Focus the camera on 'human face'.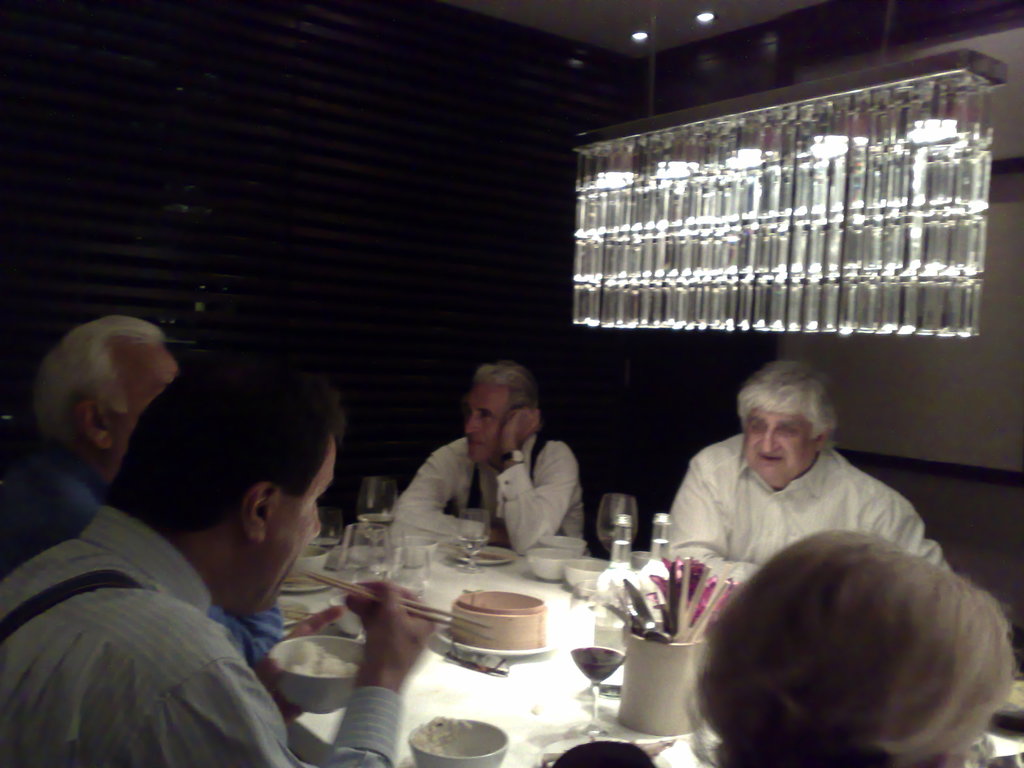
Focus region: pyautogui.locateOnScreen(462, 384, 506, 466).
